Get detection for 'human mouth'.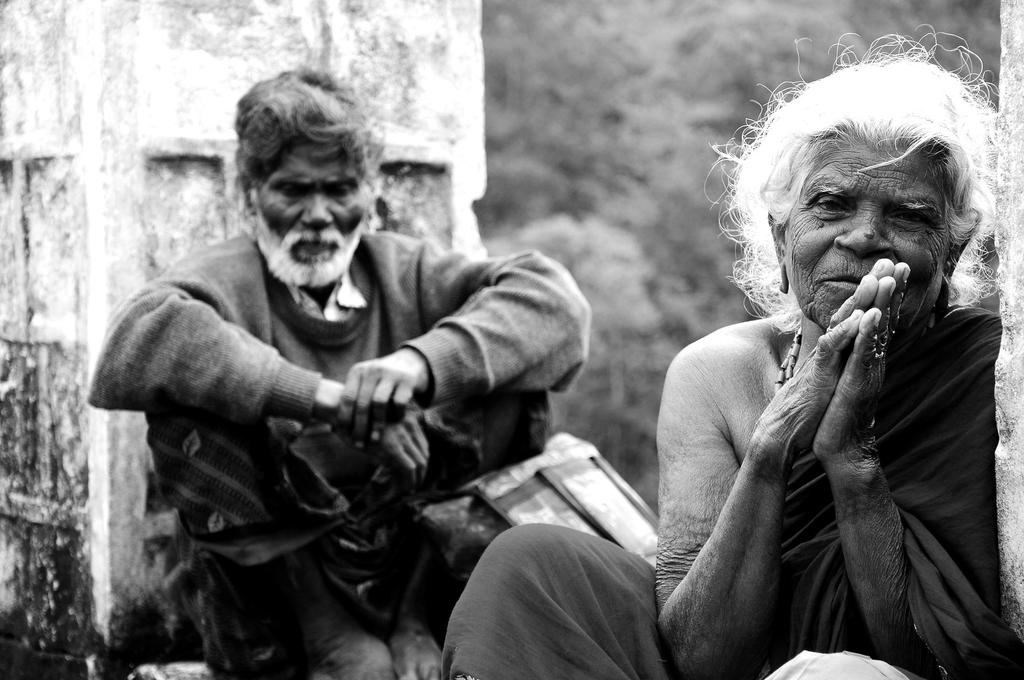
Detection: select_region(299, 238, 340, 250).
